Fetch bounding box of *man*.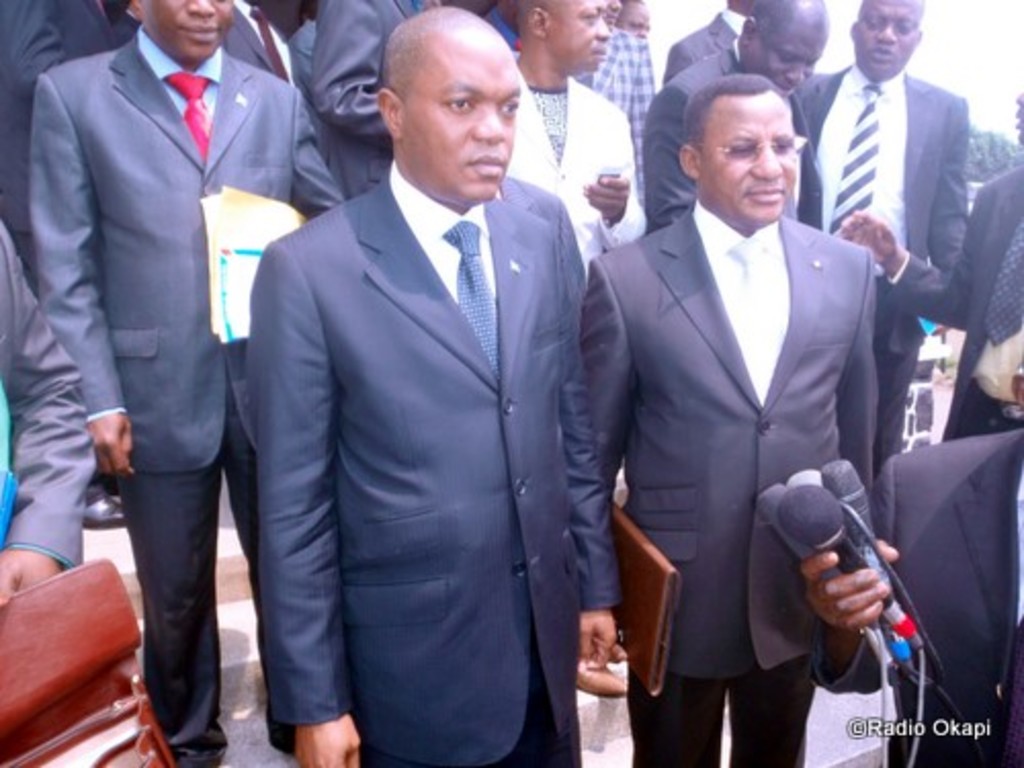
Bbox: bbox(618, 0, 651, 41).
